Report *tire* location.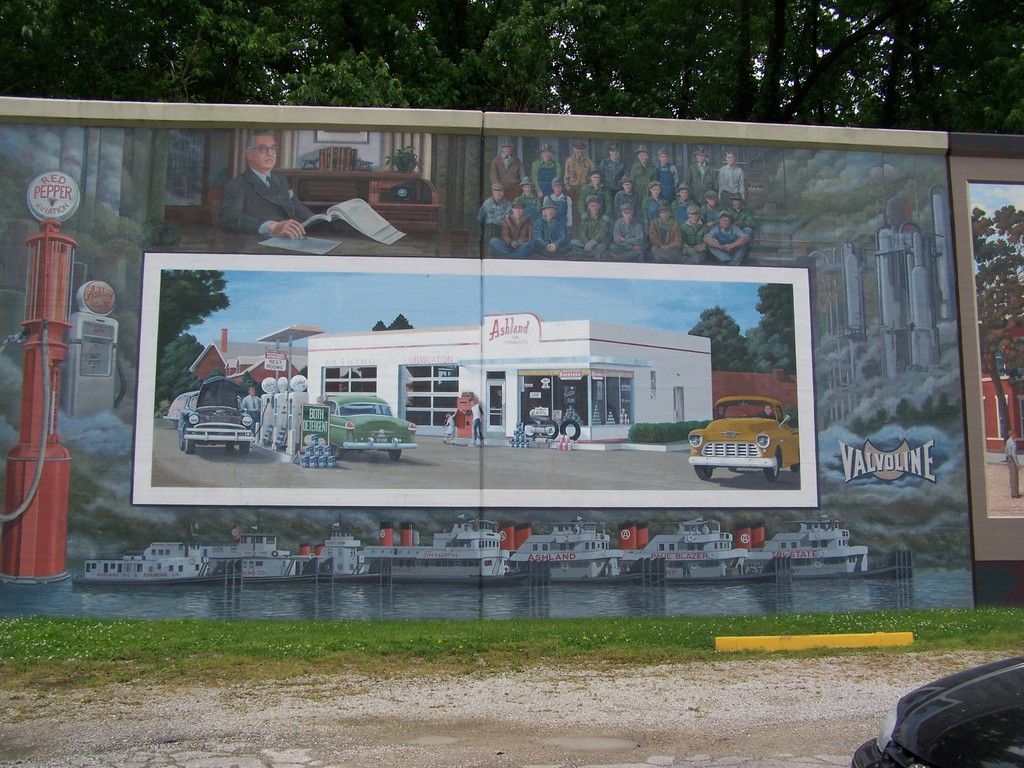
Report: BBox(179, 438, 184, 449).
